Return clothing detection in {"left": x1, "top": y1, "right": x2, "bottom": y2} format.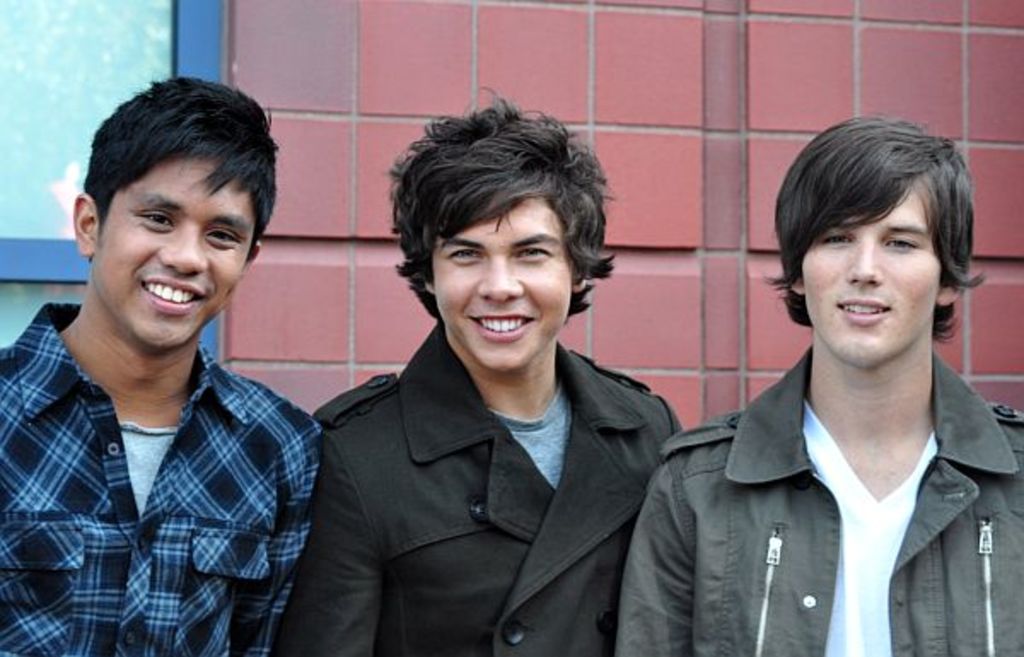
{"left": 616, "top": 345, "right": 1022, "bottom": 655}.
